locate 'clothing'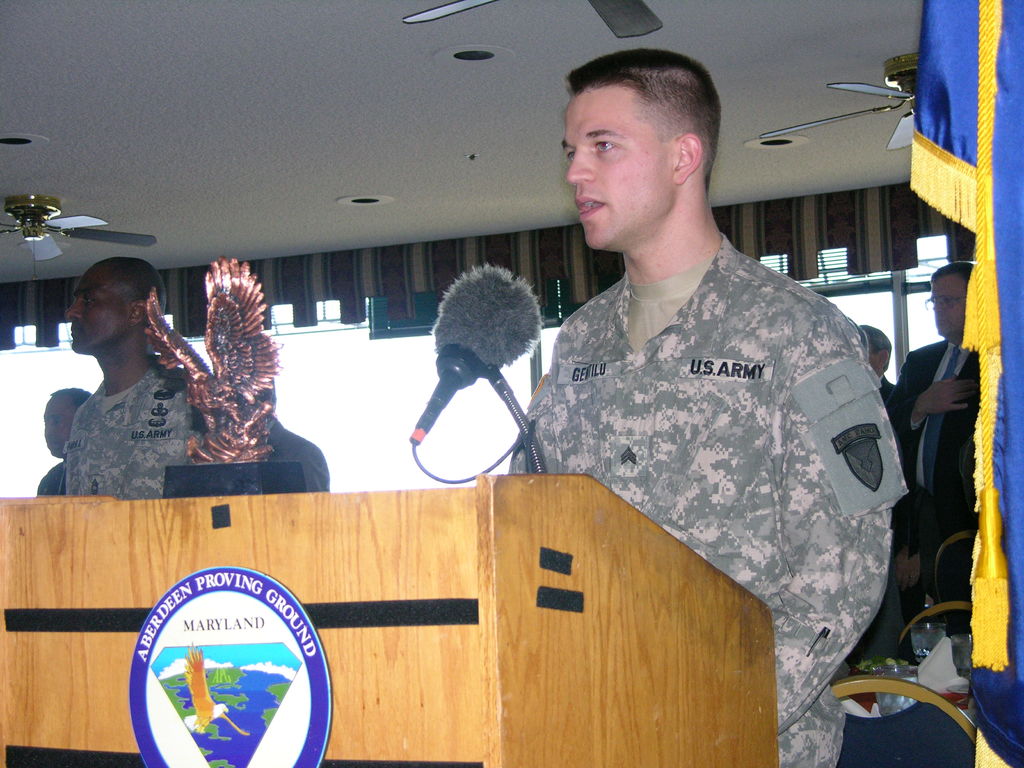
(x1=36, y1=459, x2=67, y2=496)
